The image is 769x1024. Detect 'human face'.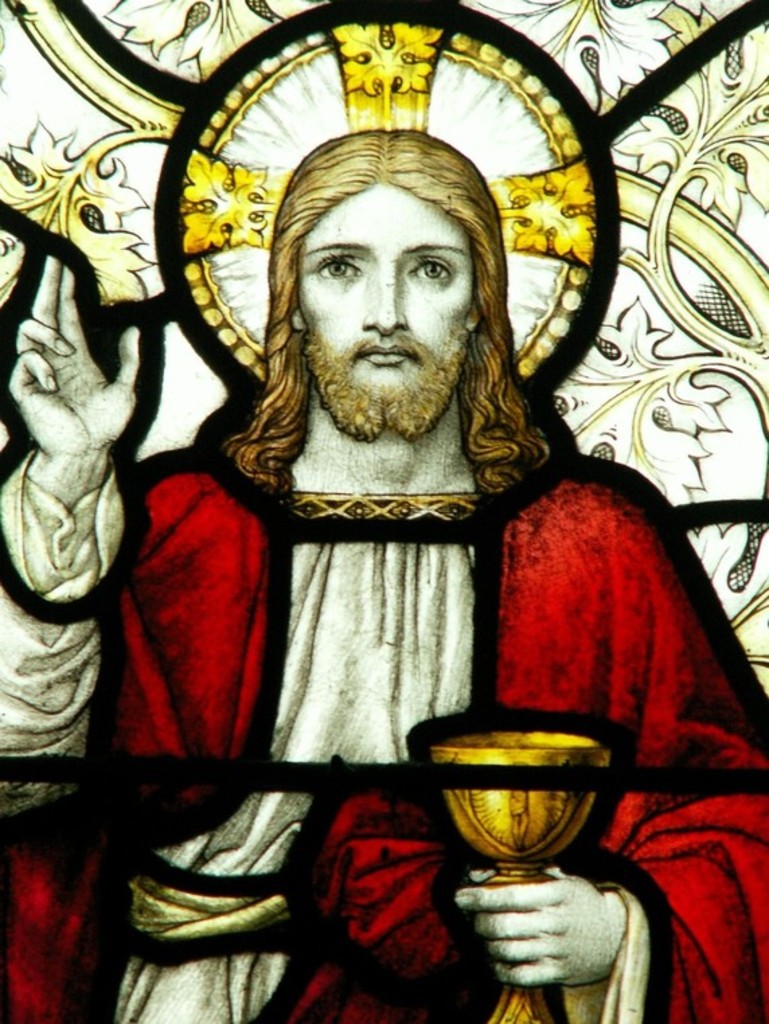
Detection: [304,202,472,411].
